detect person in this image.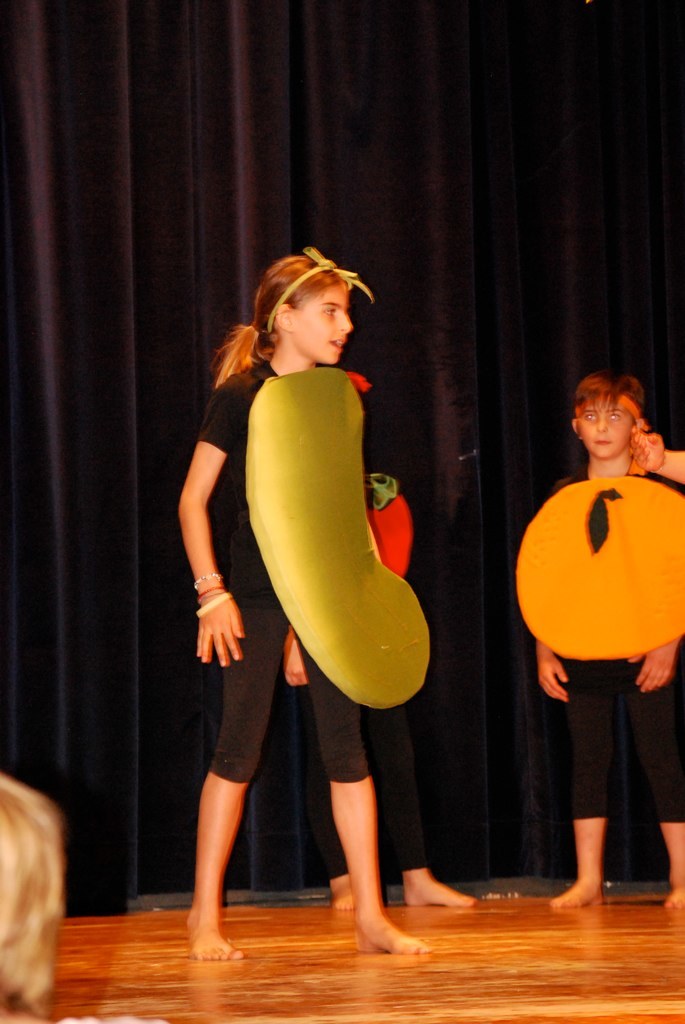
Detection: region(0, 771, 178, 1023).
